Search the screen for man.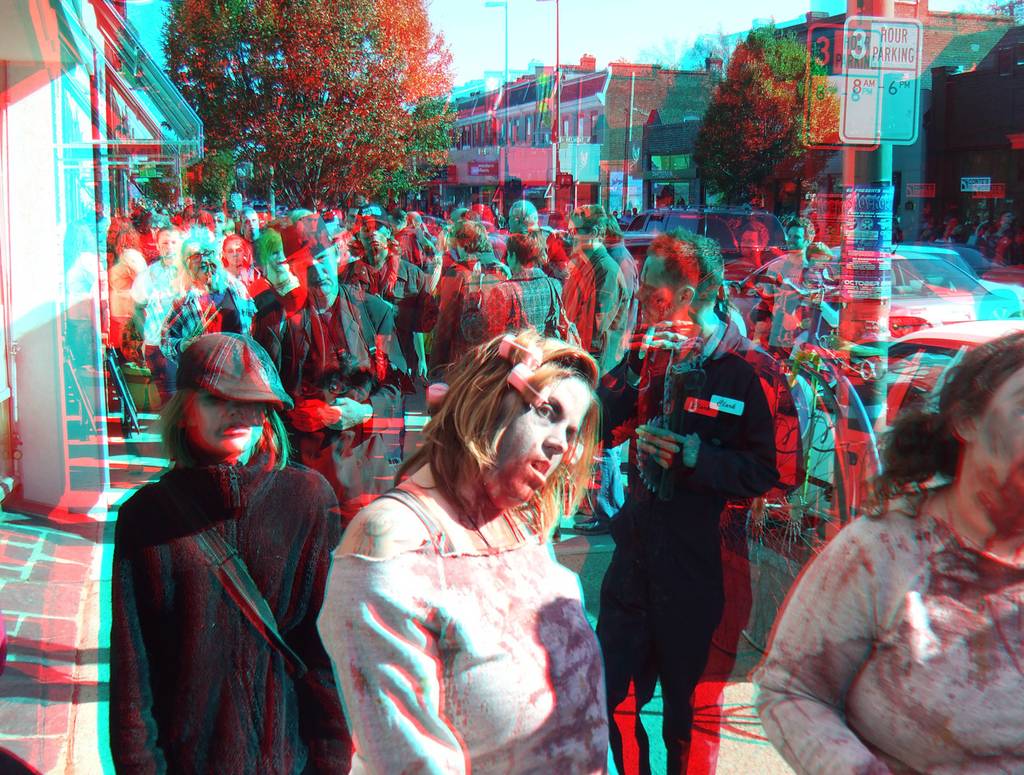
Found at pyautogui.locateOnScreen(588, 328, 795, 765).
